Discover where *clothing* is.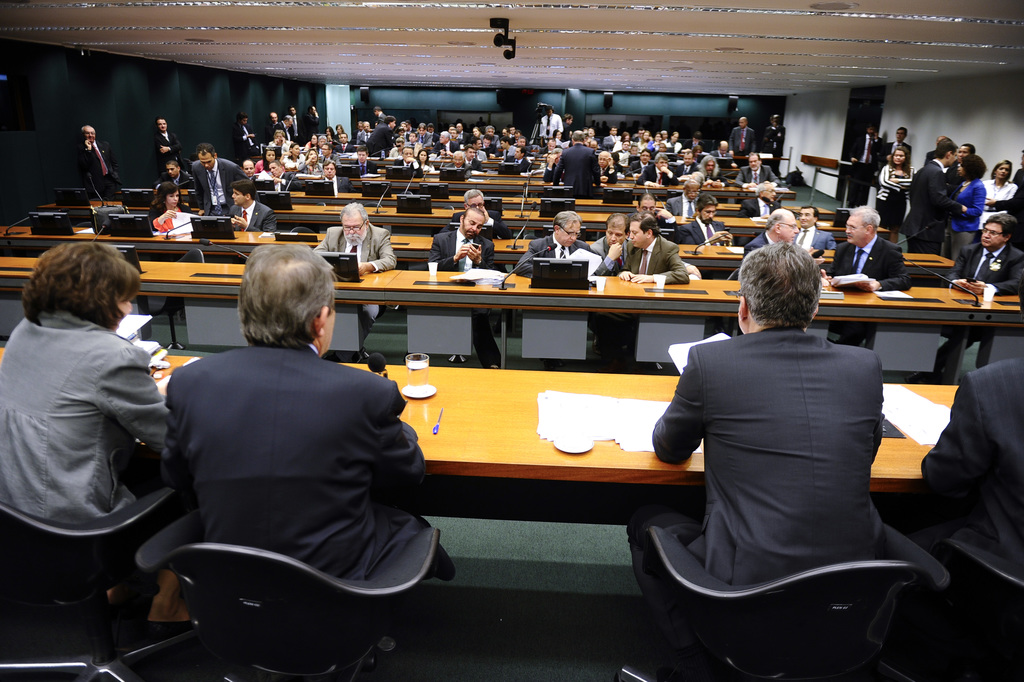
Discovered at BBox(514, 233, 608, 286).
